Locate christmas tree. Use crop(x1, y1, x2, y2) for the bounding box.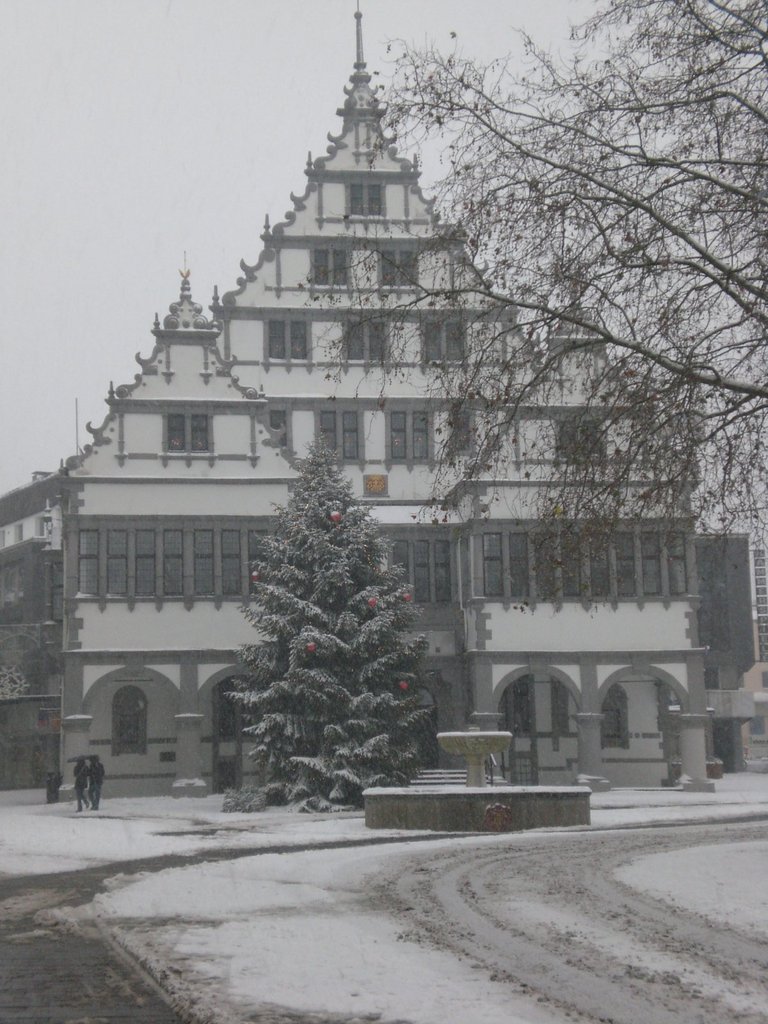
crop(223, 423, 433, 820).
